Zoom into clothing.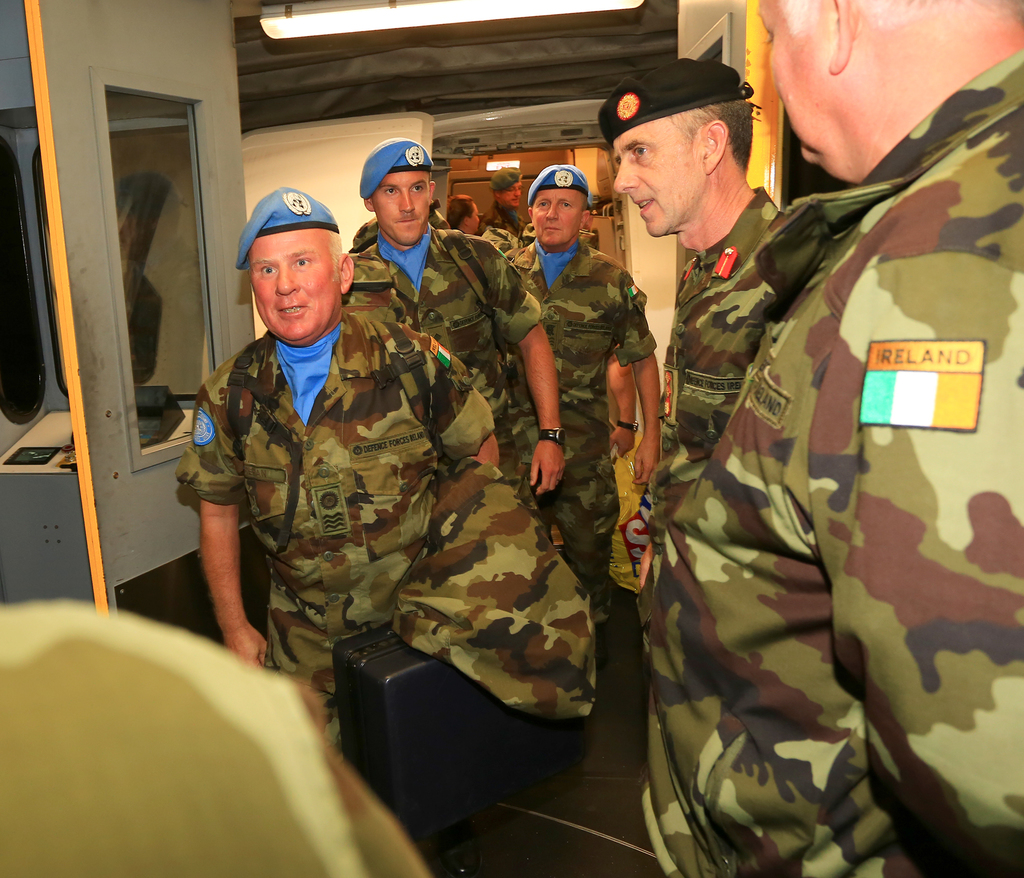
Zoom target: [left=636, top=190, right=787, bottom=639].
